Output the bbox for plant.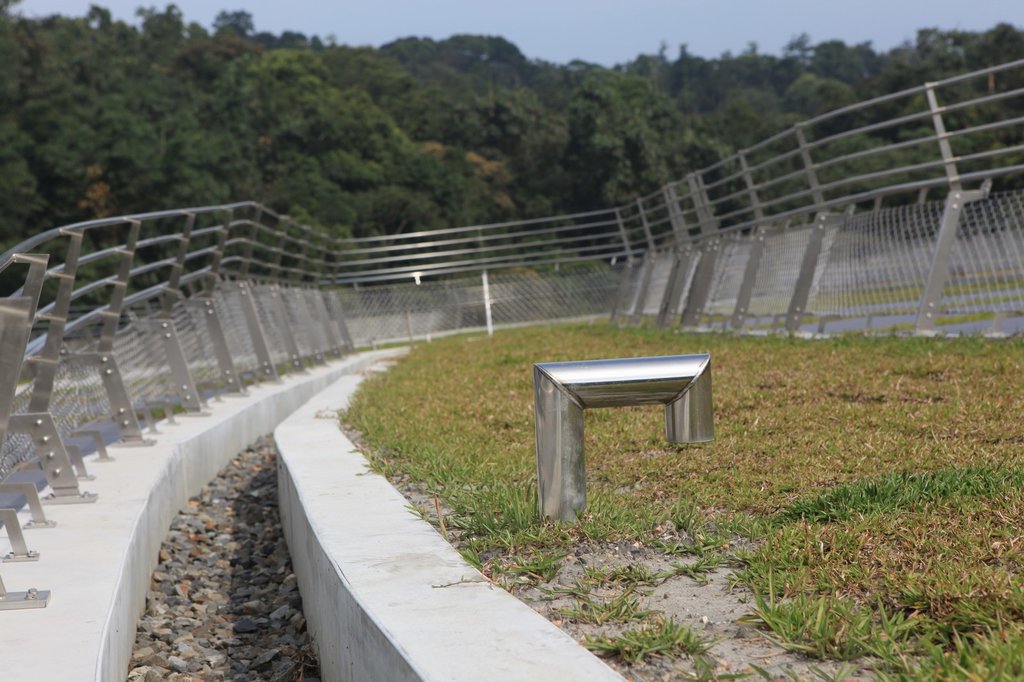
(70,411,109,425).
